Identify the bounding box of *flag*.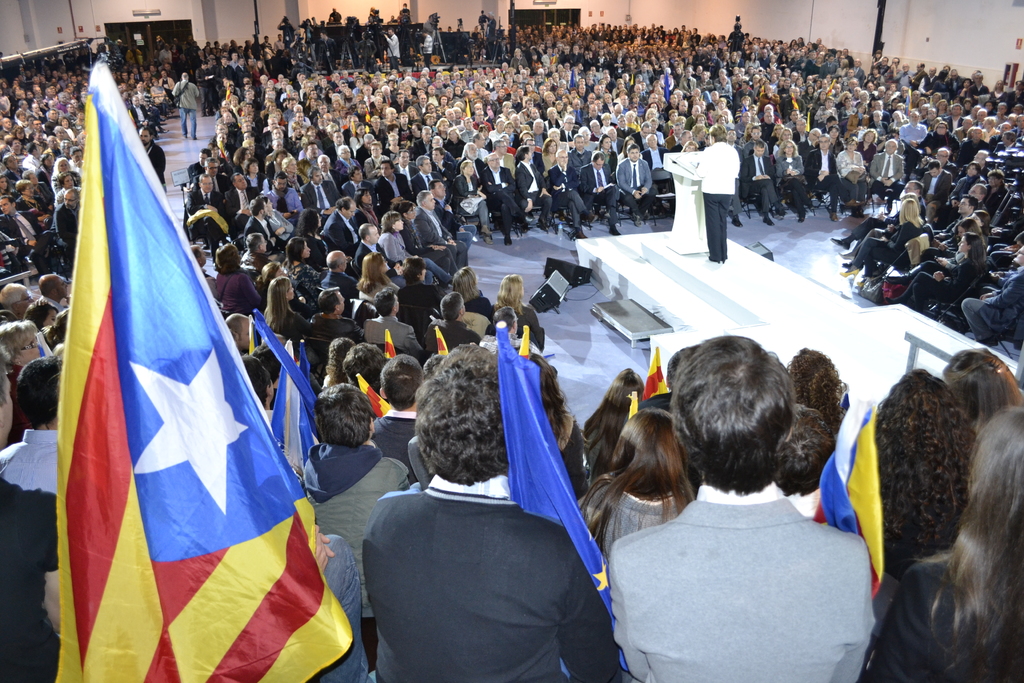
l=255, t=310, r=326, b=434.
